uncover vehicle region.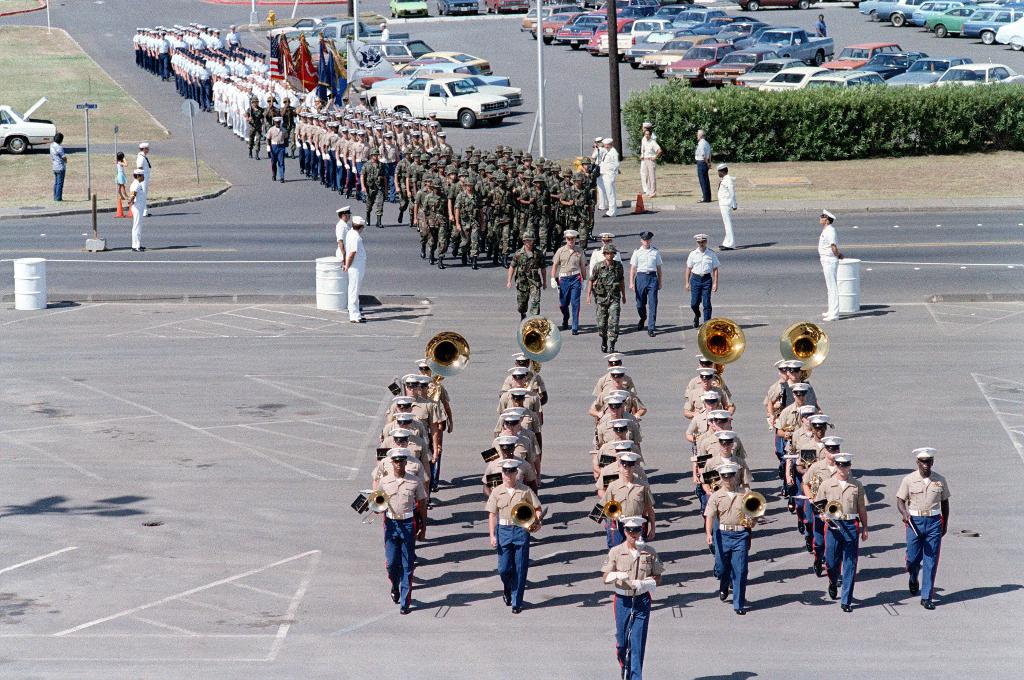
Uncovered: l=320, t=34, r=435, b=61.
